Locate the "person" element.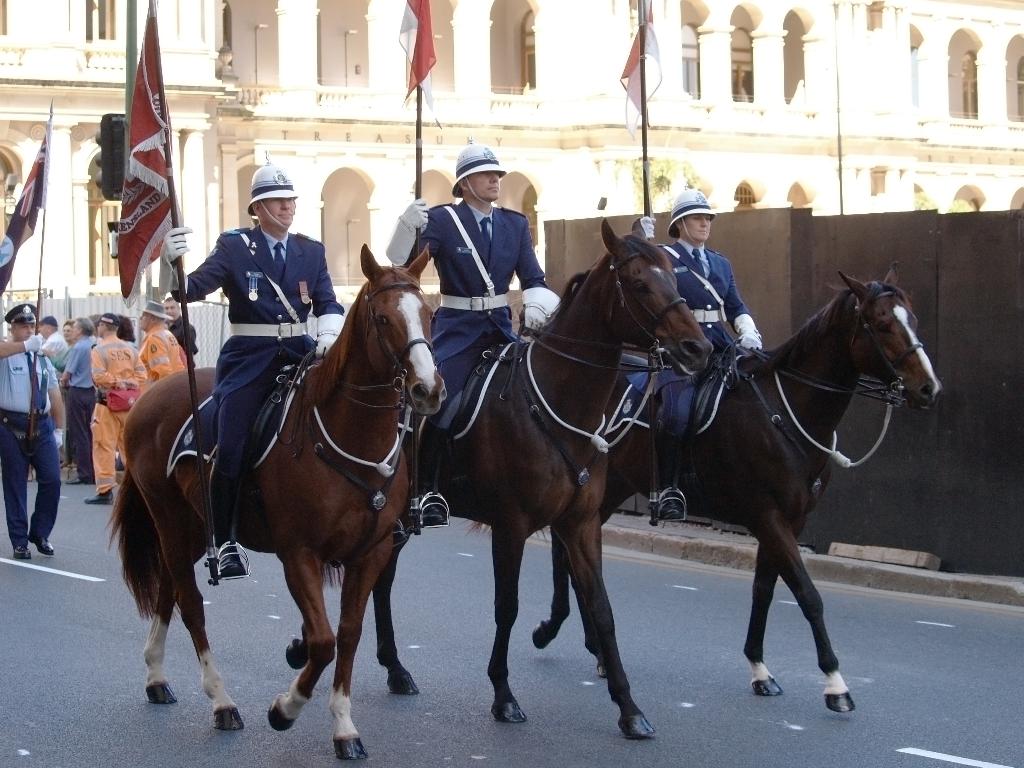
Element bbox: Rect(0, 293, 88, 575).
